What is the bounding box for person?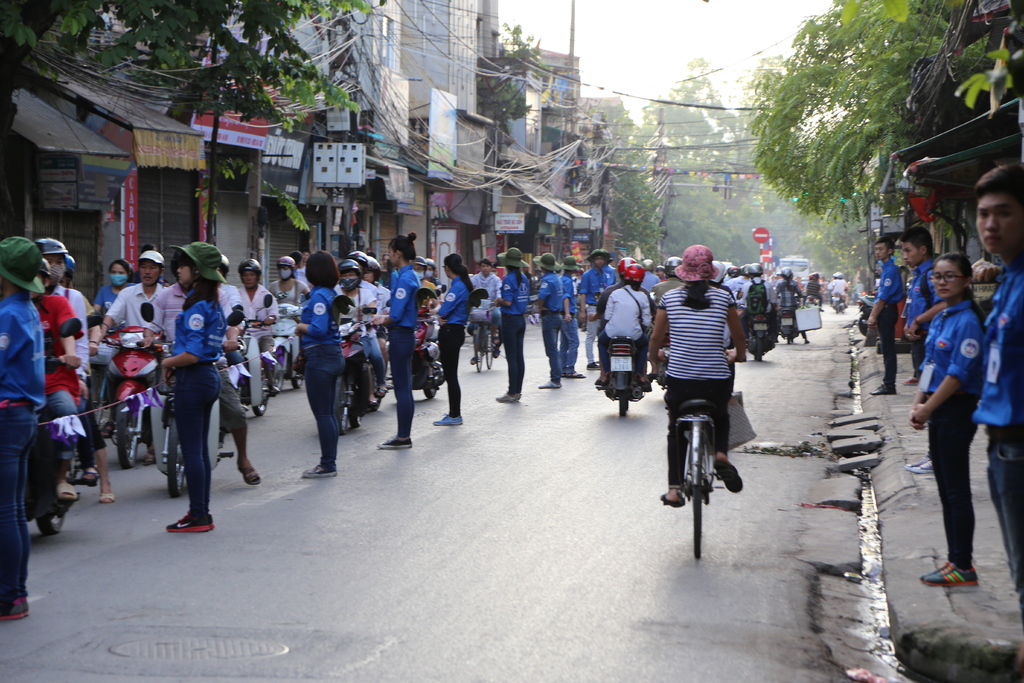
l=601, t=281, r=652, b=394.
